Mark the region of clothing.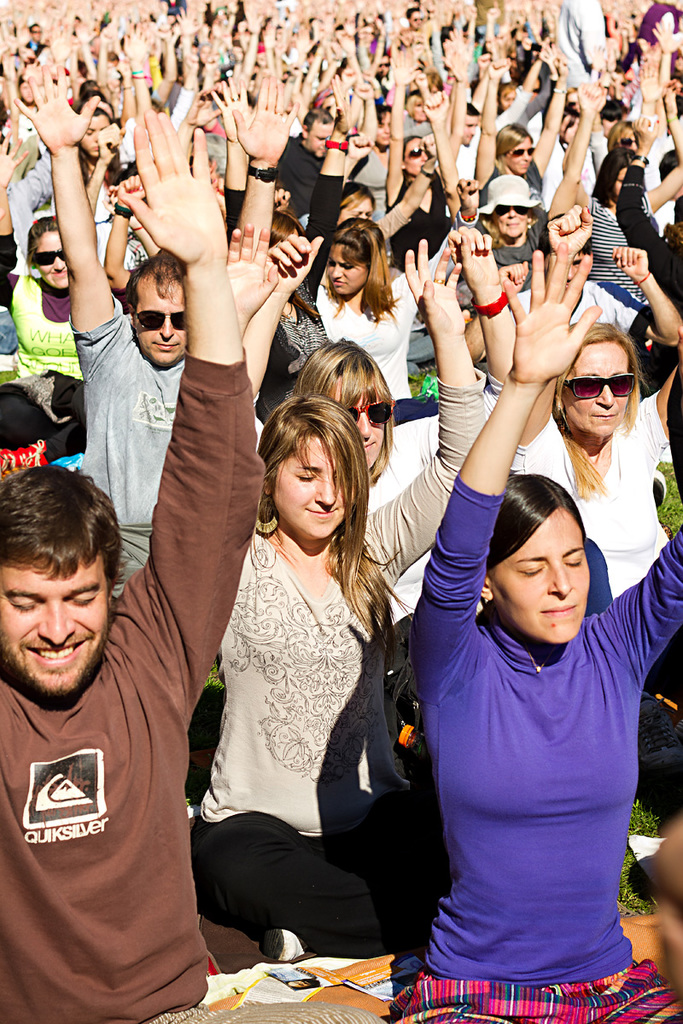
Region: pyautogui.locateOnScreen(587, 188, 661, 297).
